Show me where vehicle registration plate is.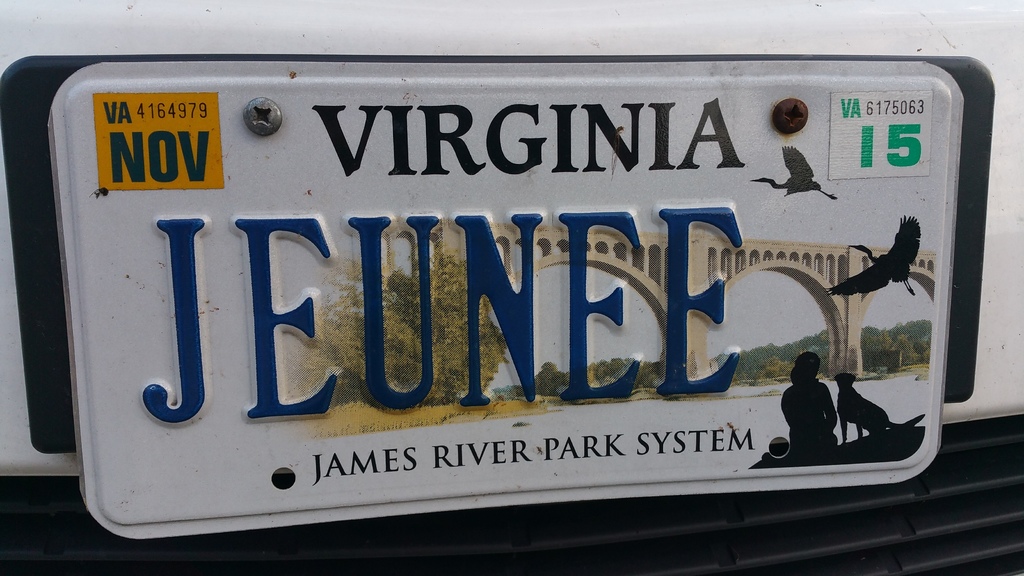
vehicle registration plate is at pyautogui.locateOnScreen(54, 59, 957, 545).
